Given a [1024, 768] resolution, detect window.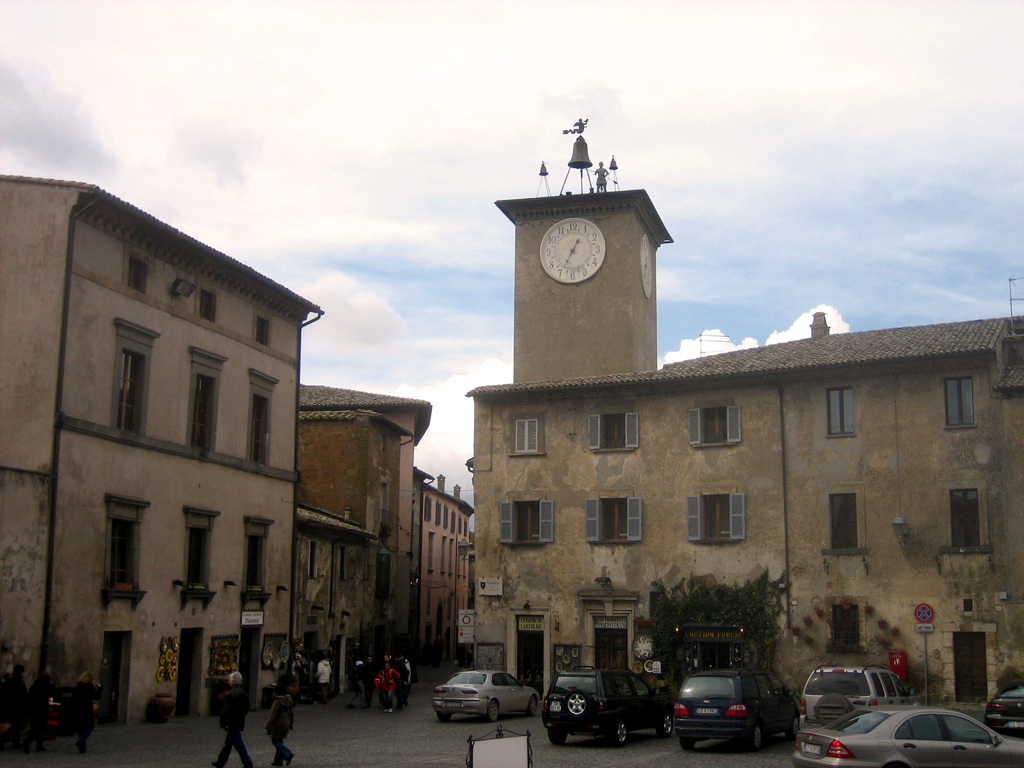
837,607,860,640.
